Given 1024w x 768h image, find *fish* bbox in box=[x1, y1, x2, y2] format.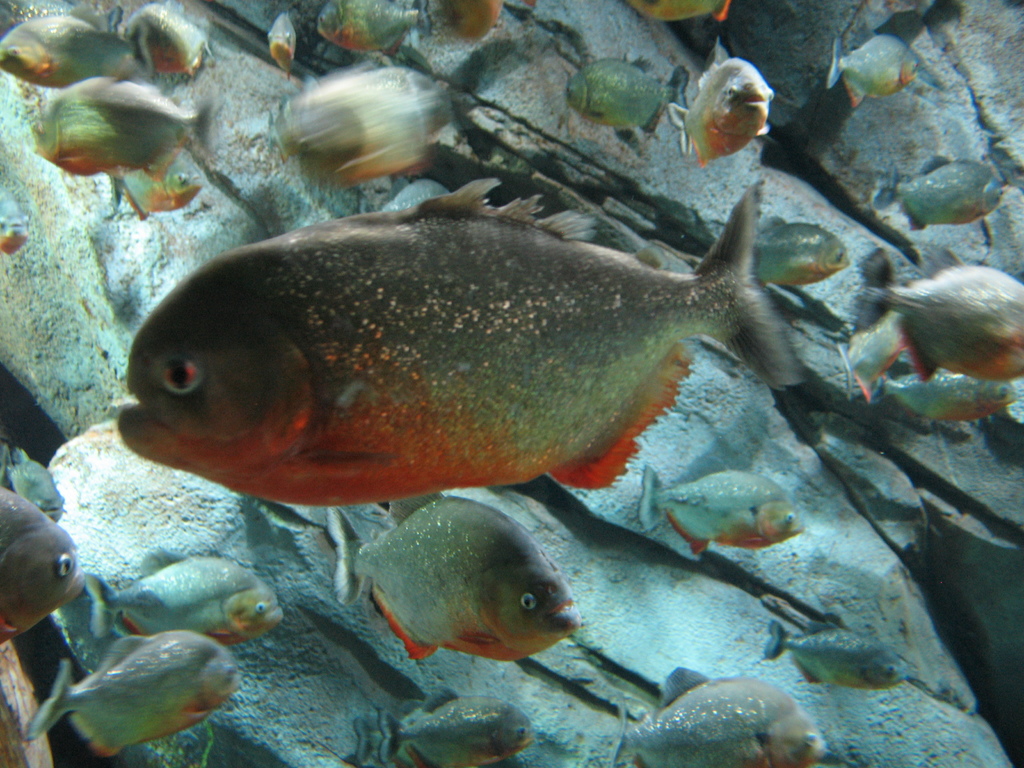
box=[612, 671, 826, 767].
